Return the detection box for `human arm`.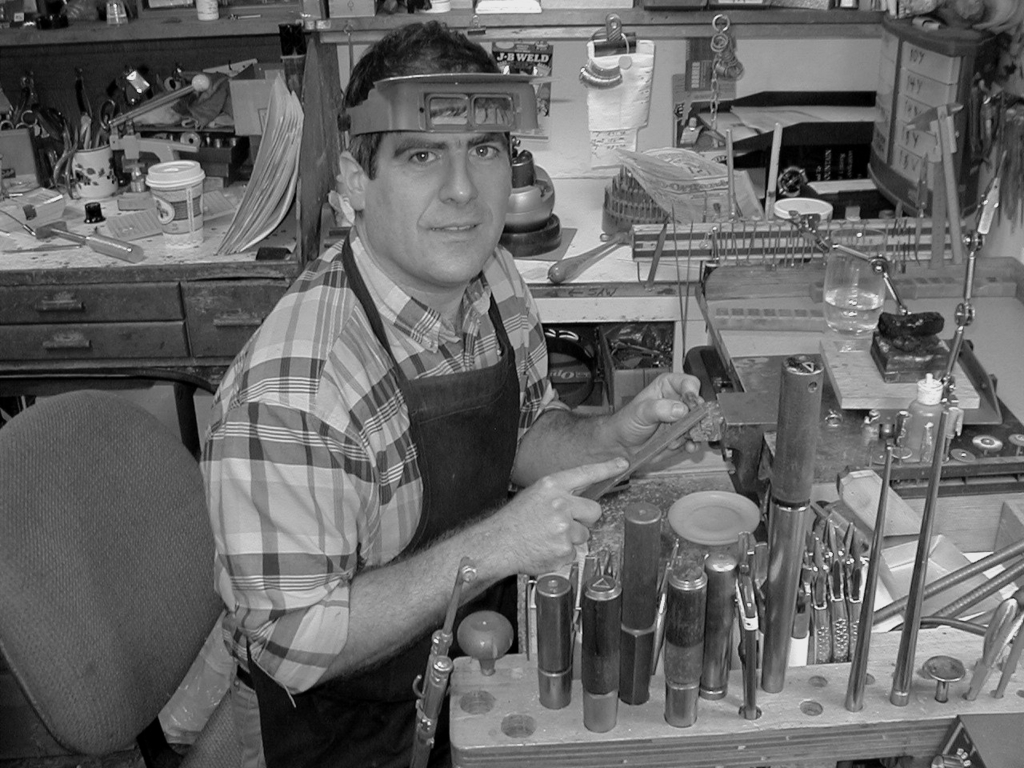
detection(510, 374, 710, 494).
